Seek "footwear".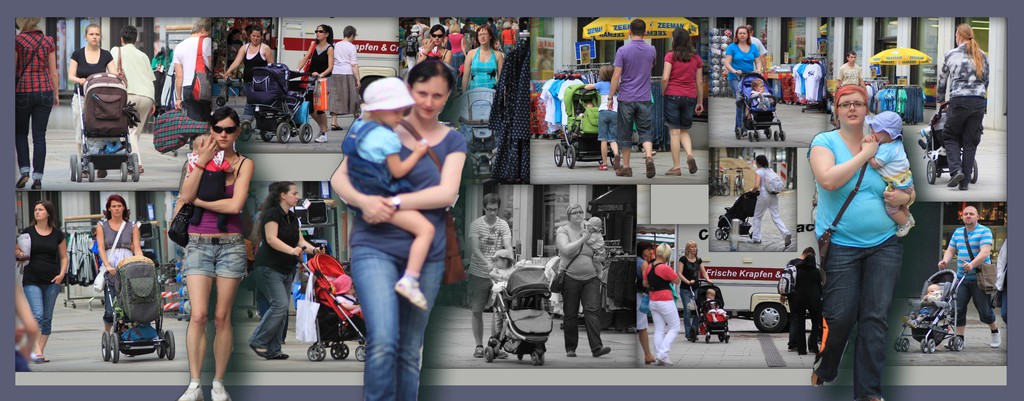
pyautogui.locateOnScreen(31, 347, 55, 363).
